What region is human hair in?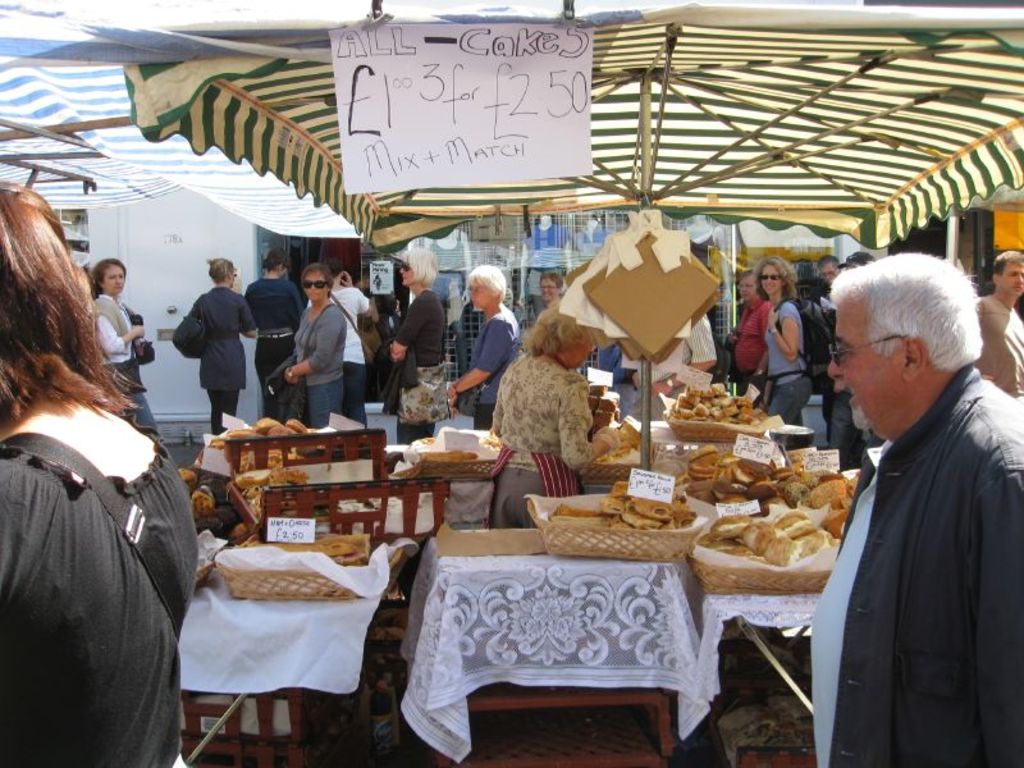
515,294,582,357.
